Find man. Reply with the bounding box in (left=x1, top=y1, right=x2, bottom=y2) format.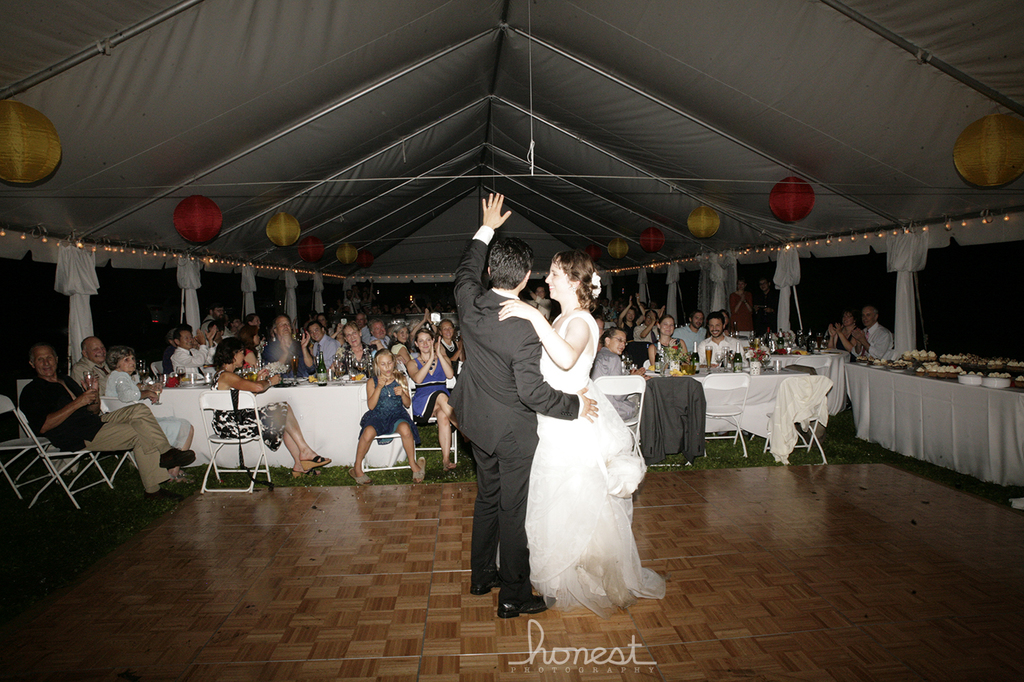
(left=369, top=319, right=392, bottom=349).
